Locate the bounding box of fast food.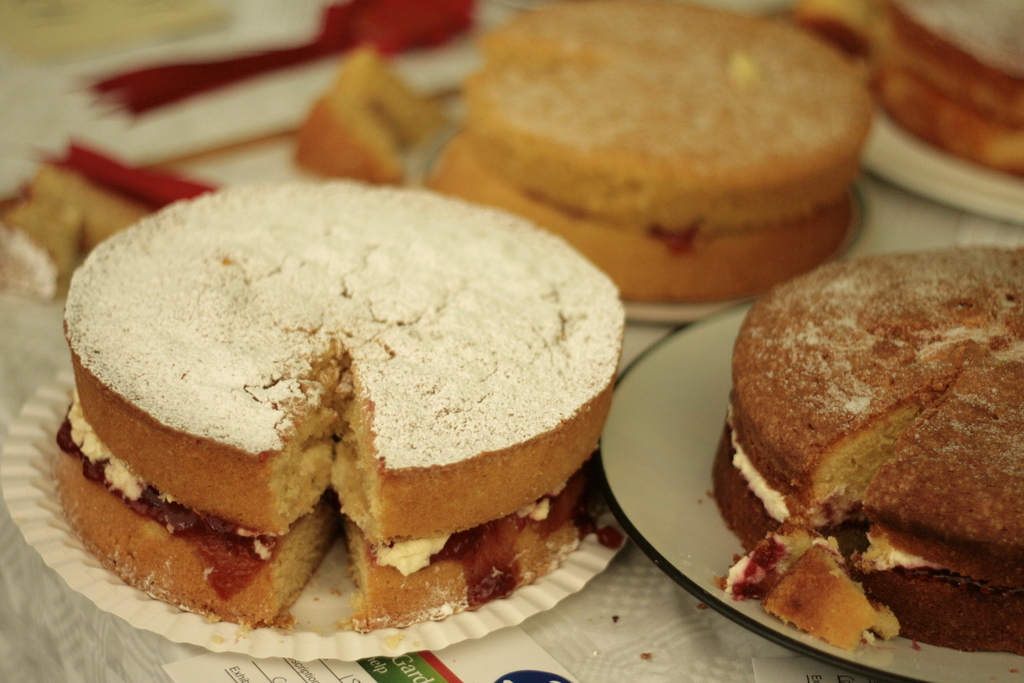
Bounding box: (292,42,441,186).
